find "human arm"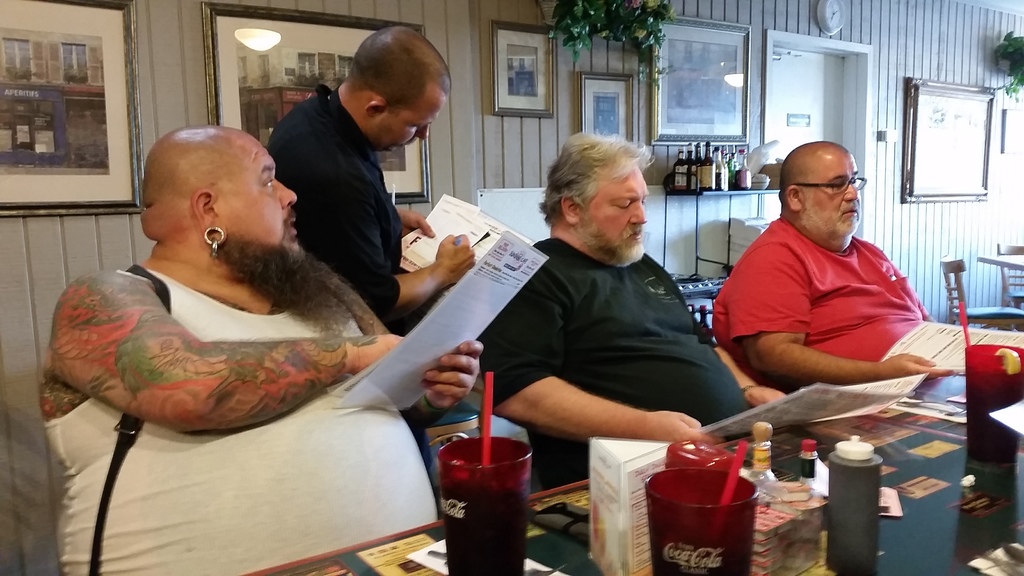
<region>349, 173, 491, 324</region>
